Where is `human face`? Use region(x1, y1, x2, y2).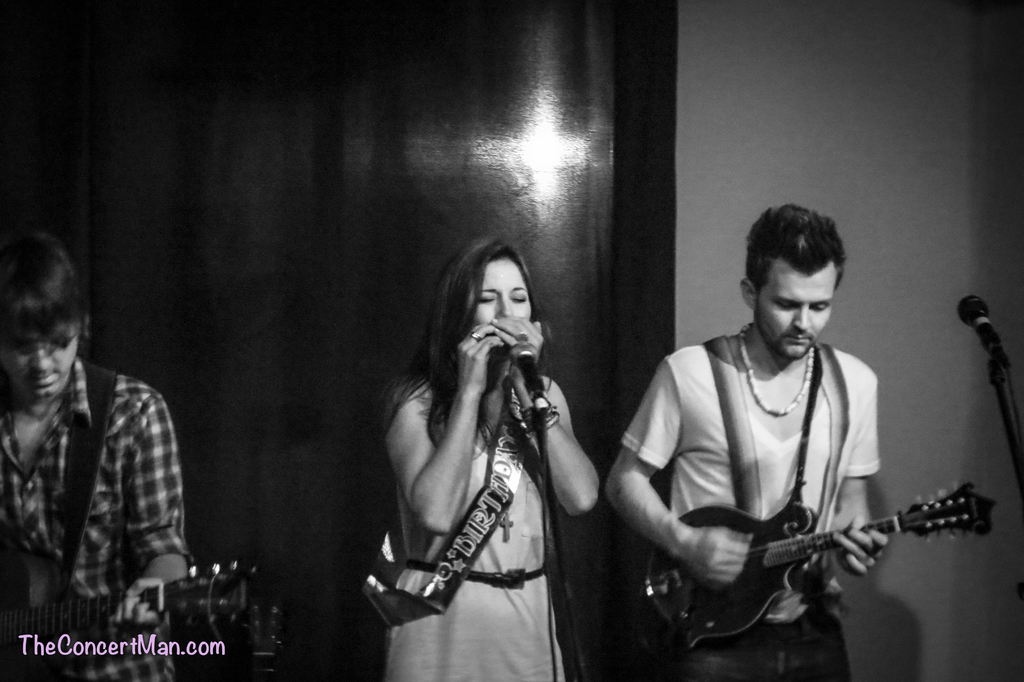
region(468, 258, 532, 358).
